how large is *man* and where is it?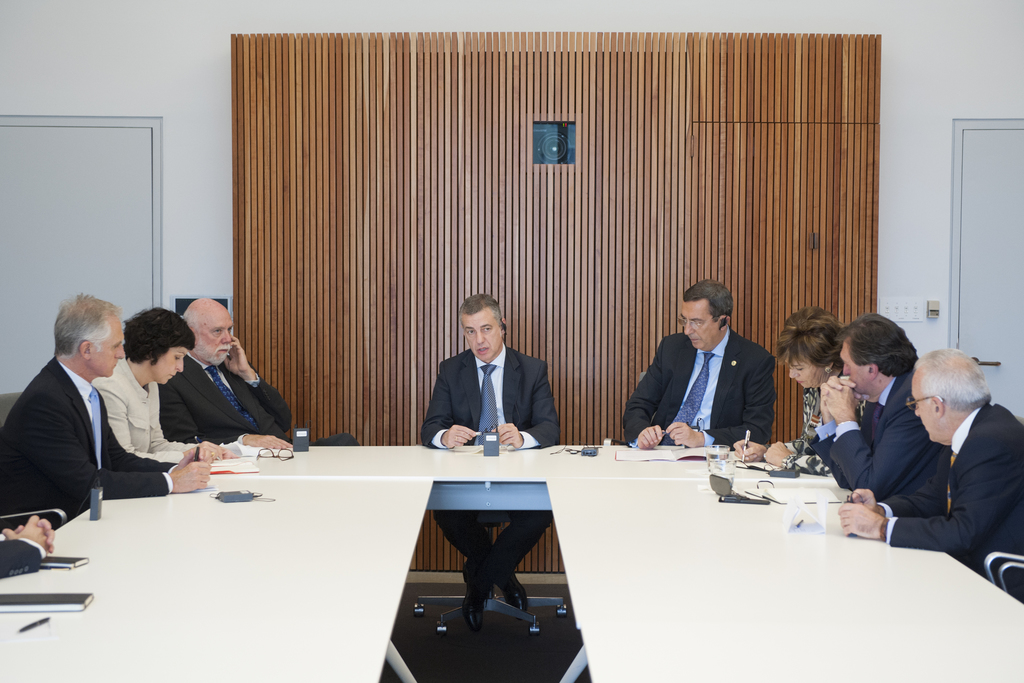
Bounding box: 420, 292, 559, 633.
